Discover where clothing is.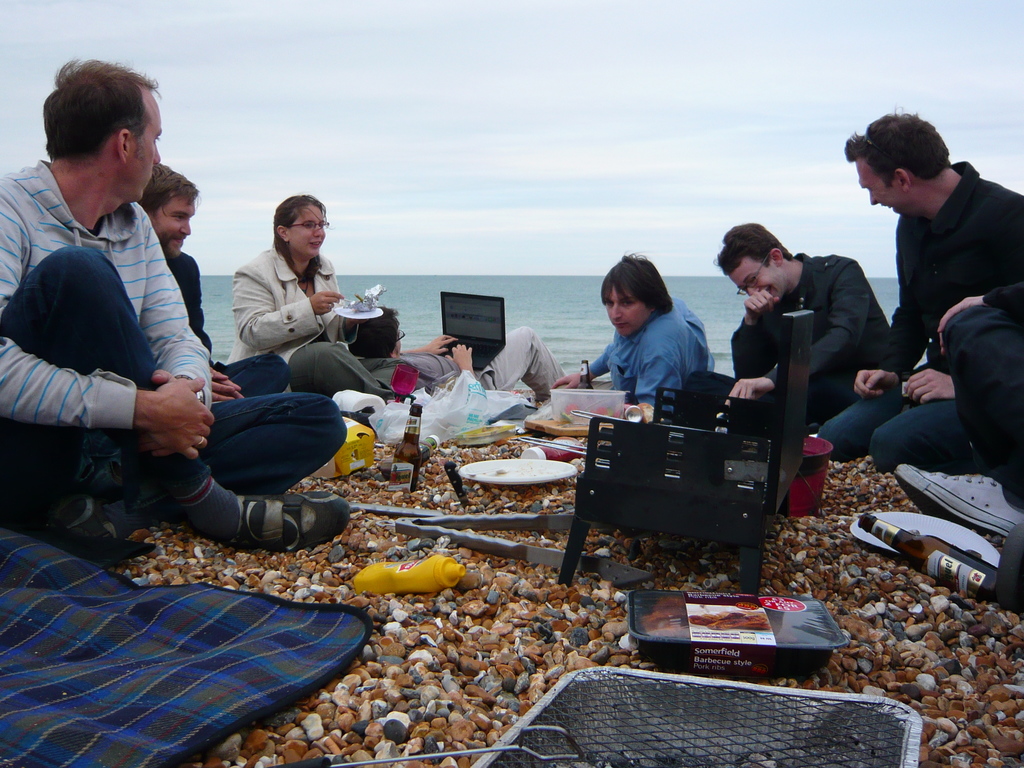
Discovered at [x1=225, y1=247, x2=394, y2=401].
